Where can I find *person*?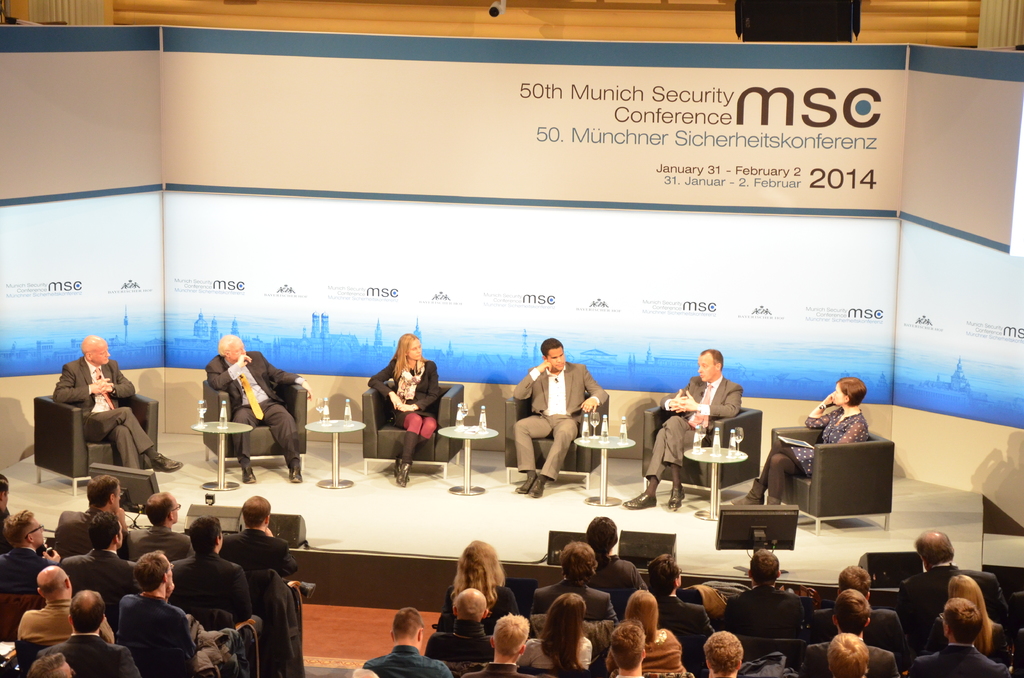
You can find it at 588/613/651/677.
